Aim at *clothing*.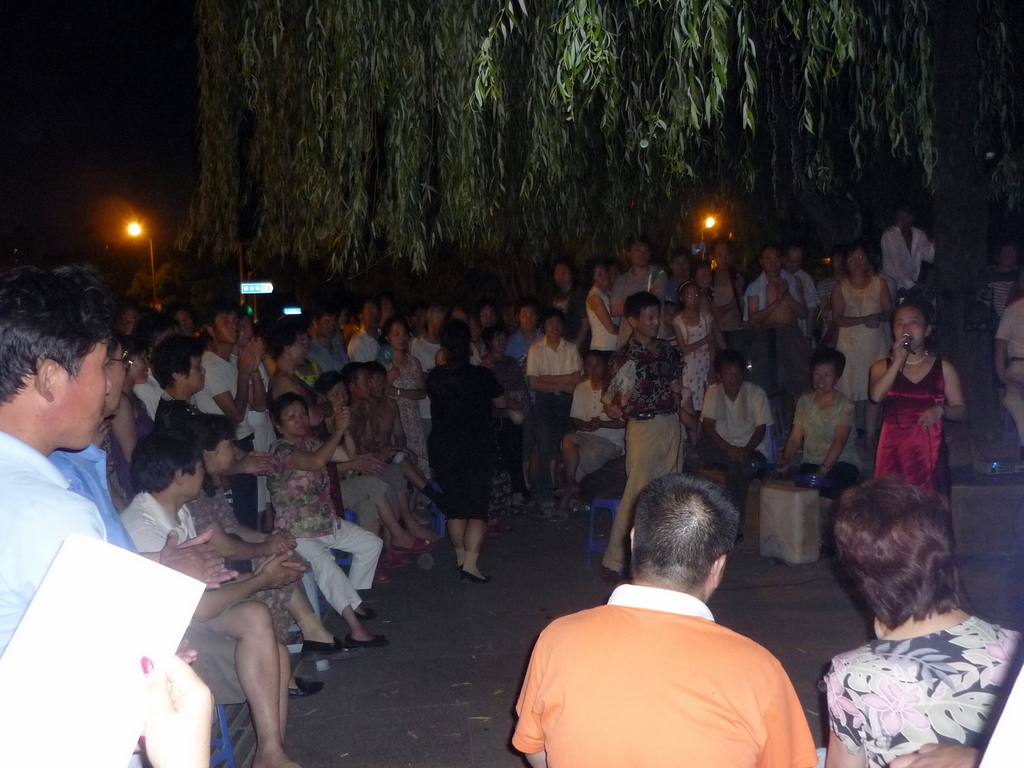
Aimed at (603,333,689,553).
